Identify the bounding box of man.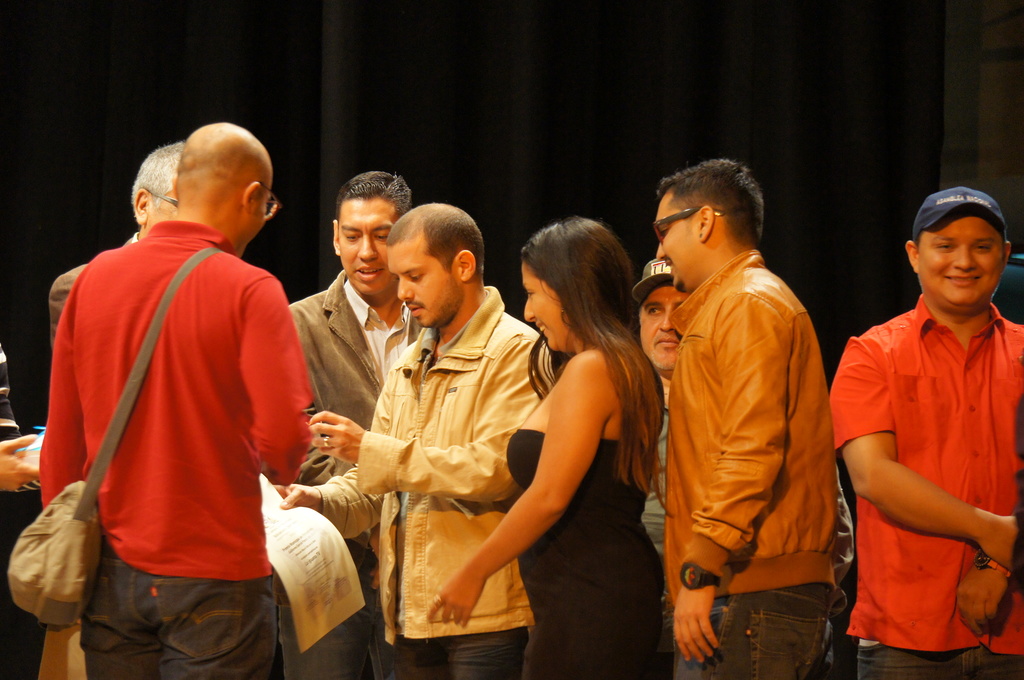
rect(47, 143, 180, 345).
